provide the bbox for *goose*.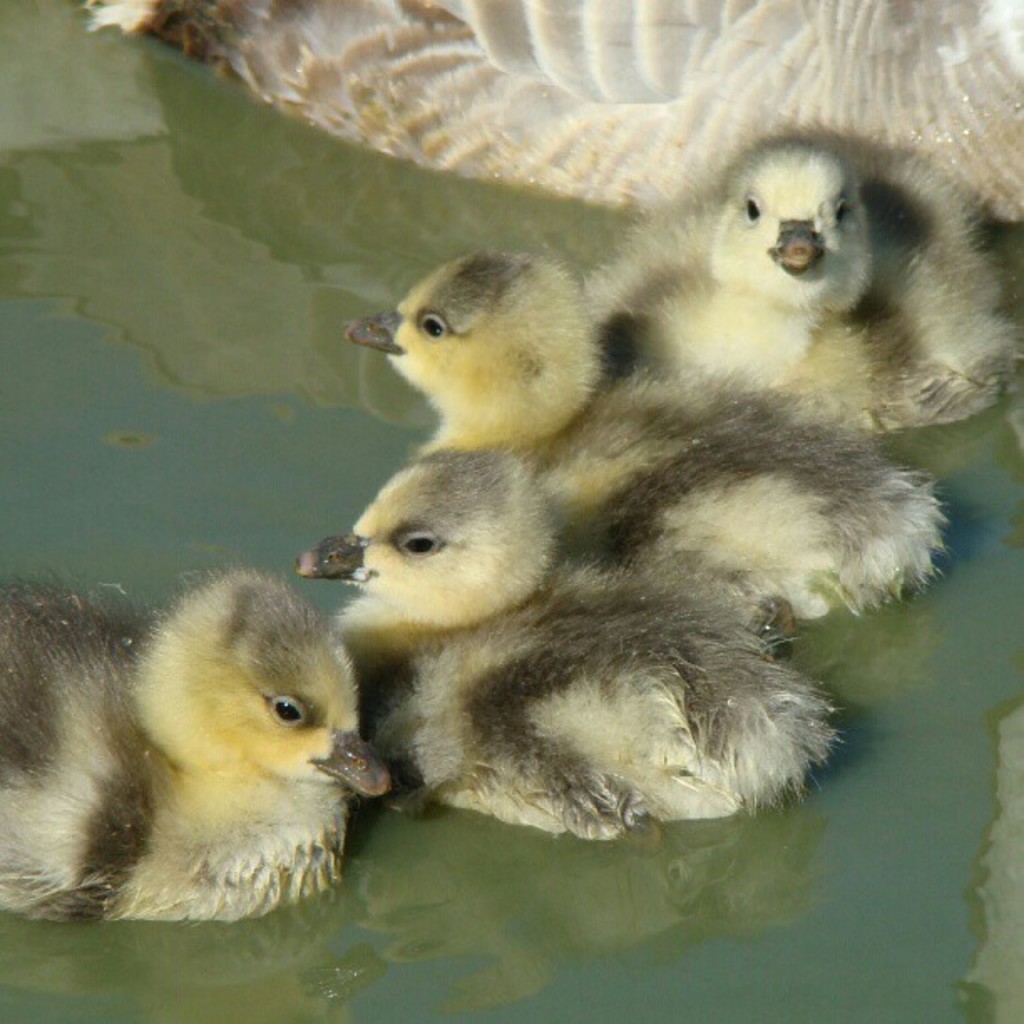
Rect(325, 248, 959, 649).
